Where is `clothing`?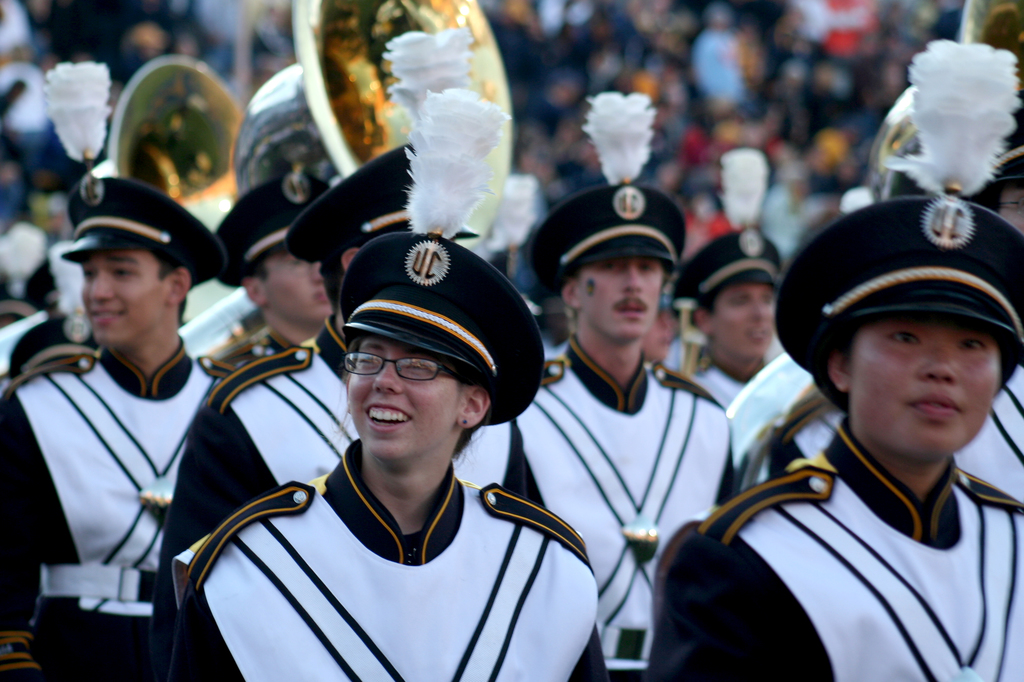
bbox=(213, 332, 291, 383).
